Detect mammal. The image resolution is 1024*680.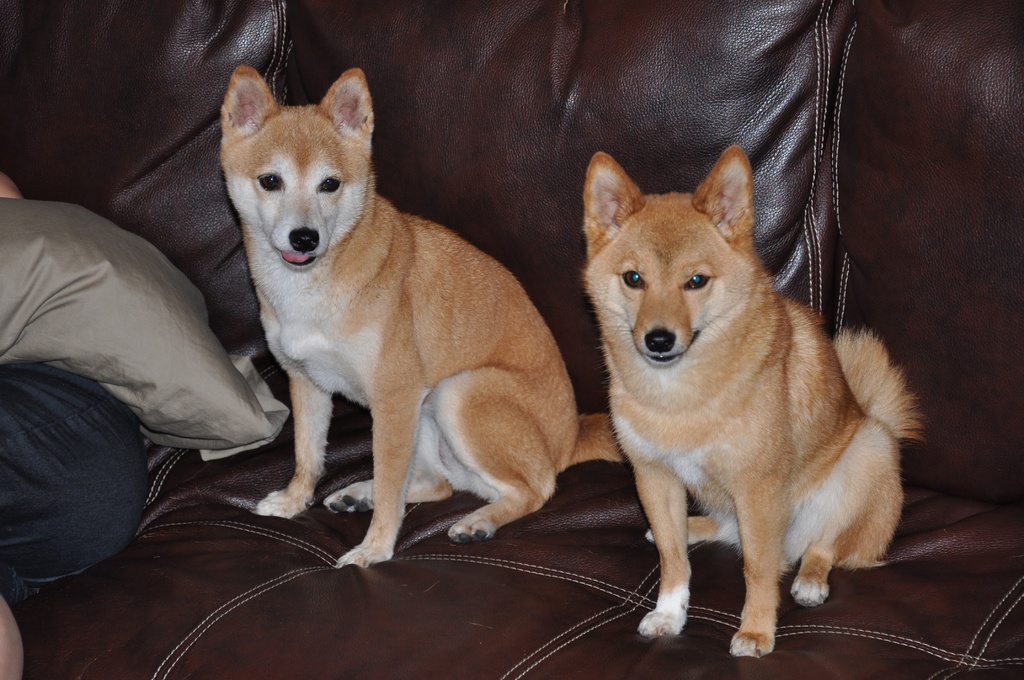
l=218, t=61, r=623, b=572.
